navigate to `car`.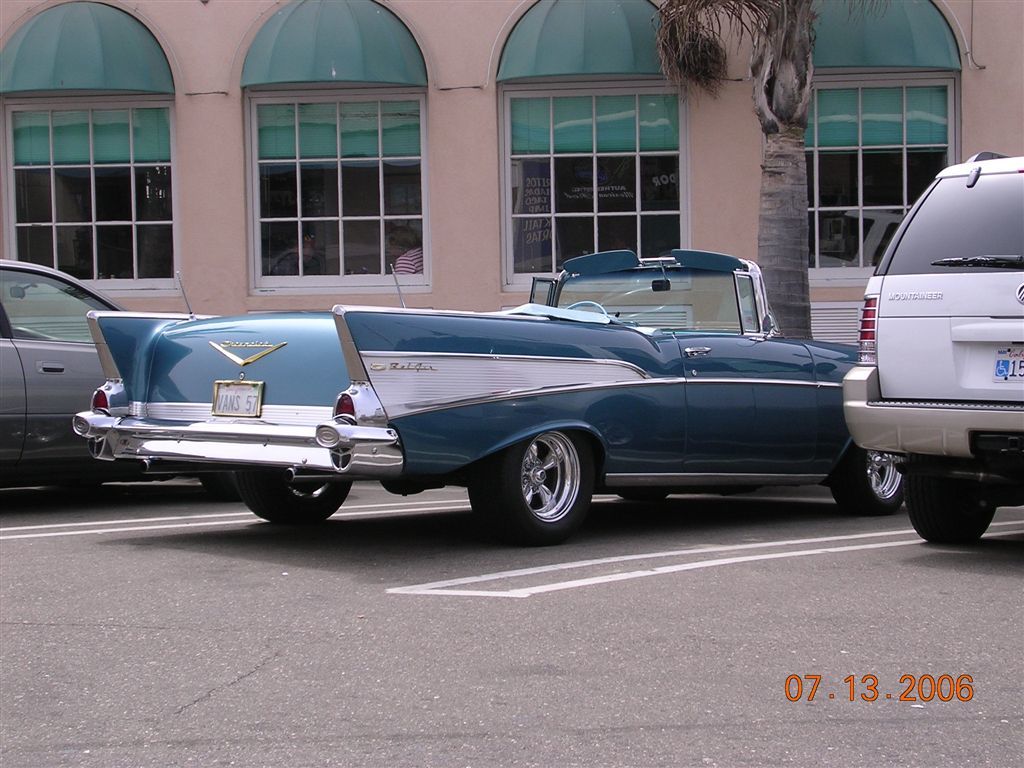
Navigation target: BBox(67, 255, 900, 519).
